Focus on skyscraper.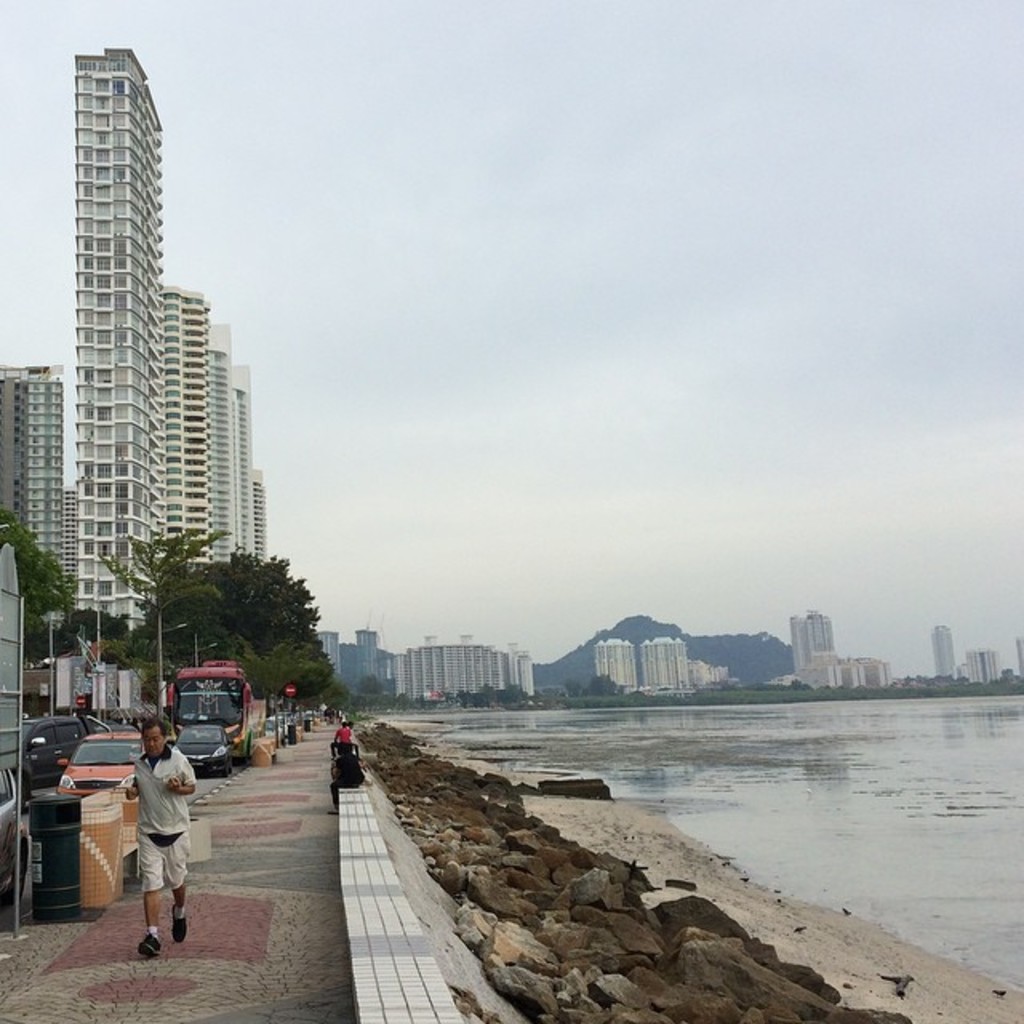
Focused at (x1=77, y1=51, x2=162, y2=629).
